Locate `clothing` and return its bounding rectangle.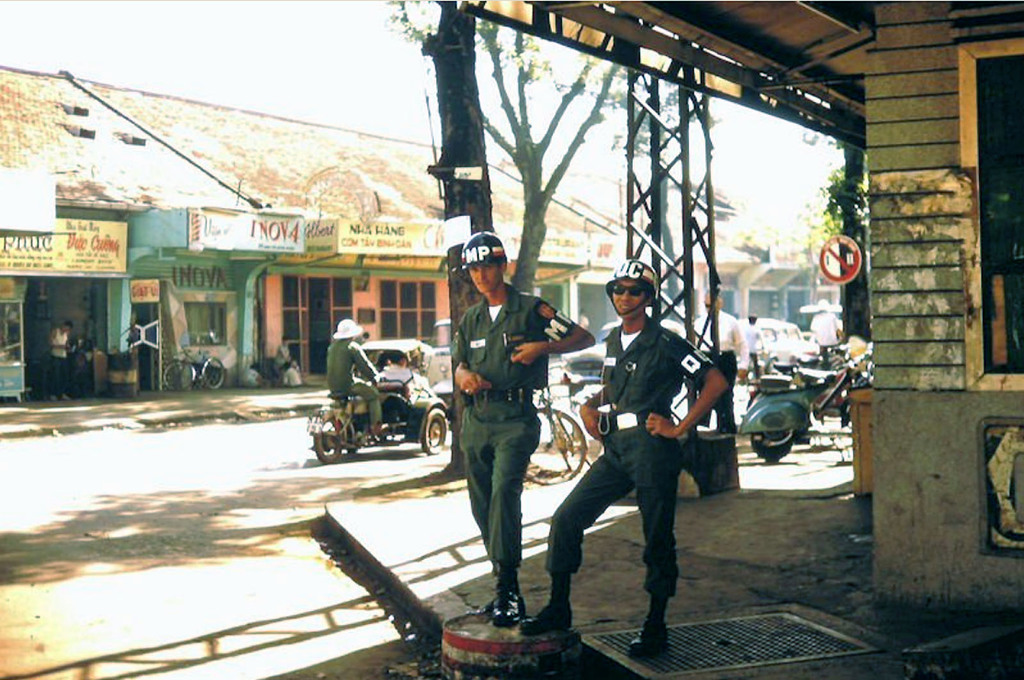
460 281 576 570.
